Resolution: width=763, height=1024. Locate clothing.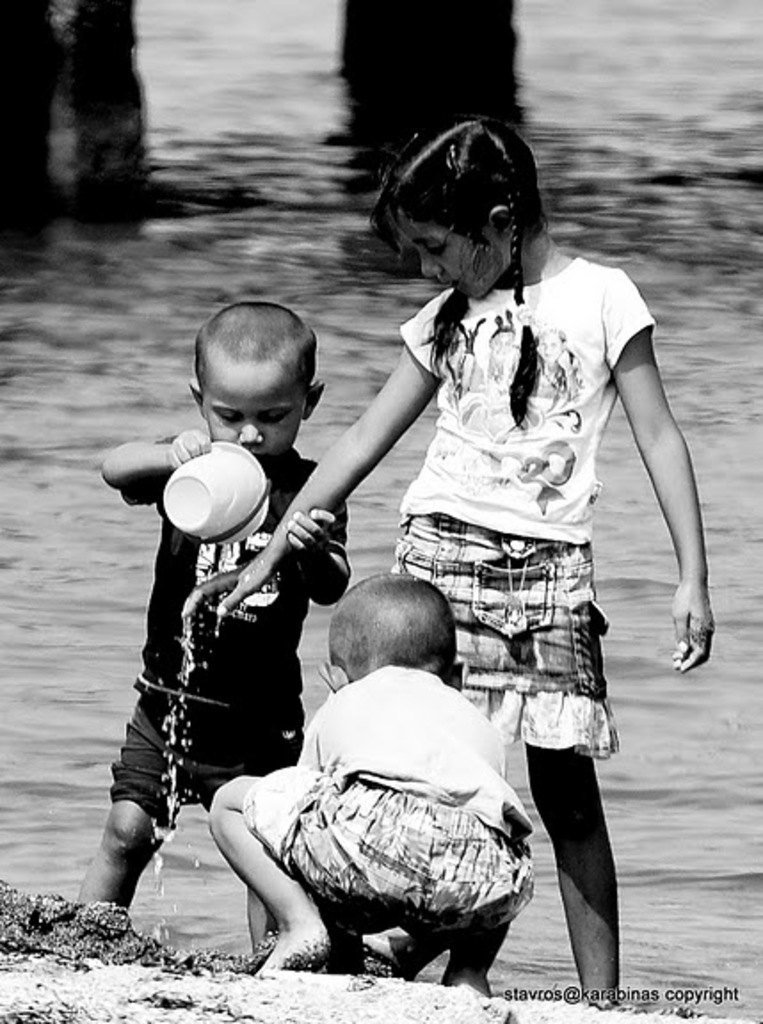
region(108, 441, 347, 830).
